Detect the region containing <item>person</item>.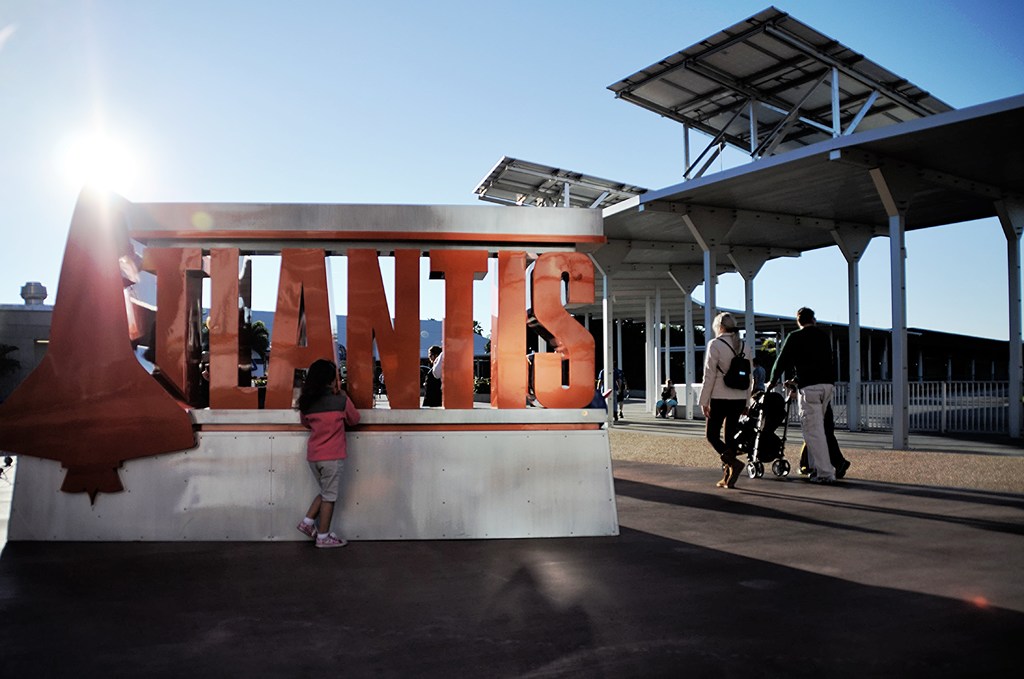
bbox=(656, 380, 685, 419).
